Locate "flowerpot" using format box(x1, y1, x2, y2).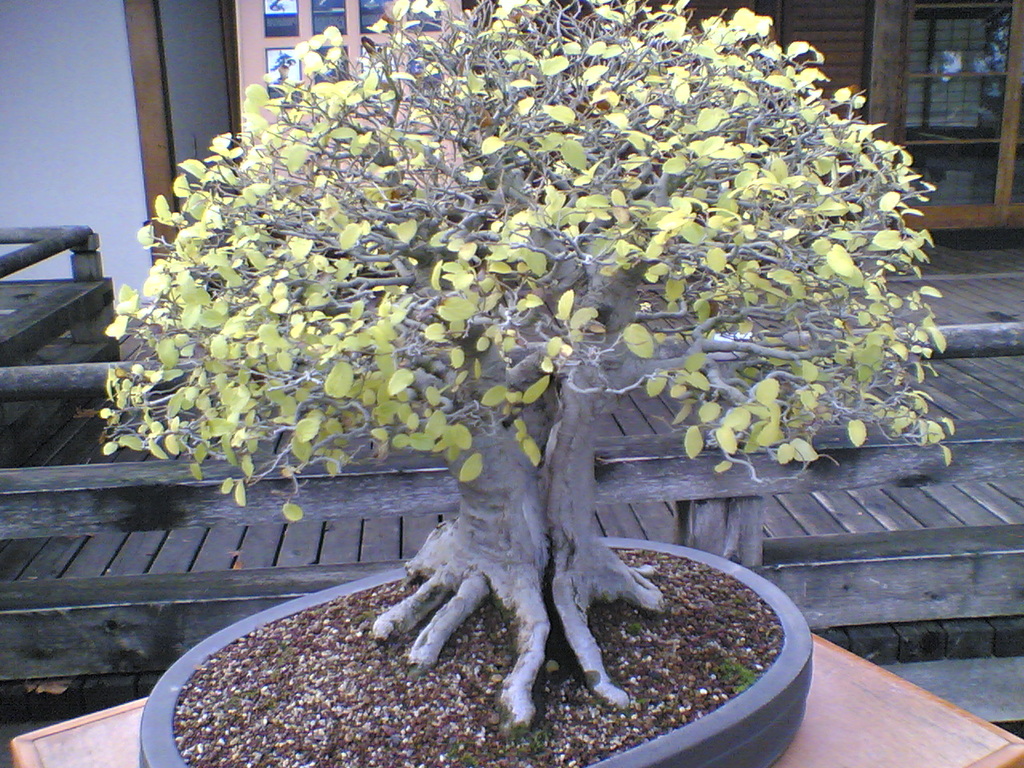
box(138, 532, 813, 767).
